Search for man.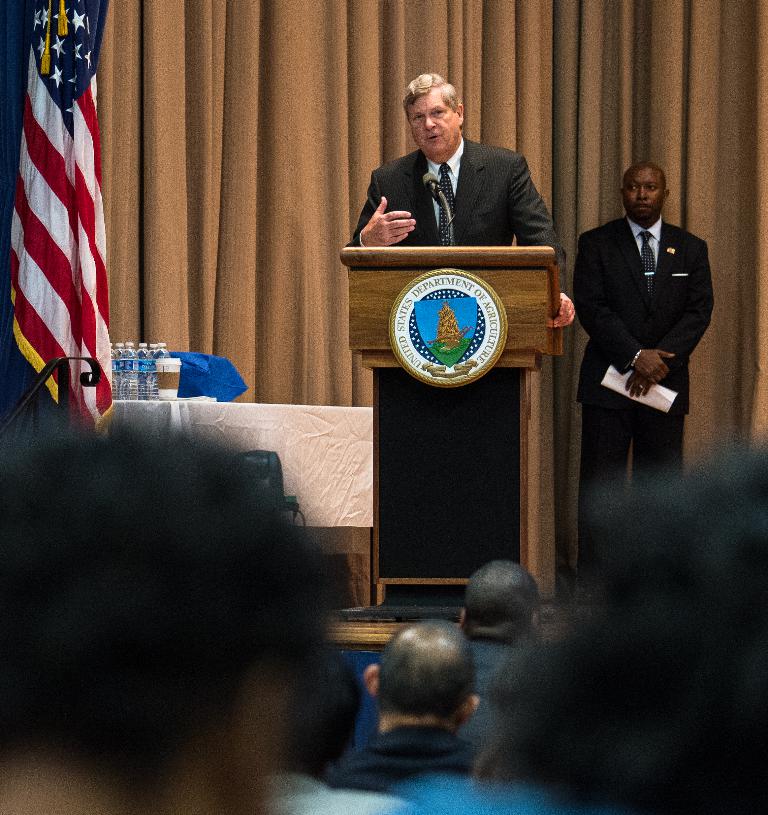
Found at [x1=349, y1=73, x2=578, y2=329].
